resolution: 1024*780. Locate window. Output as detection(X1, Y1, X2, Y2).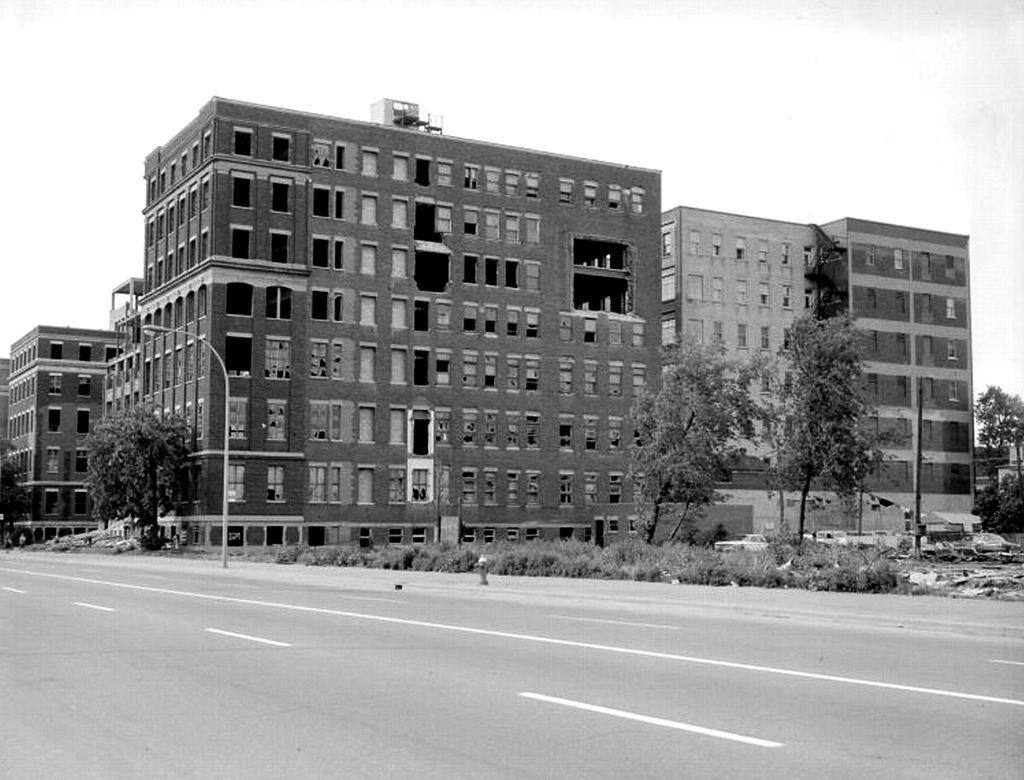
detection(755, 235, 769, 263).
